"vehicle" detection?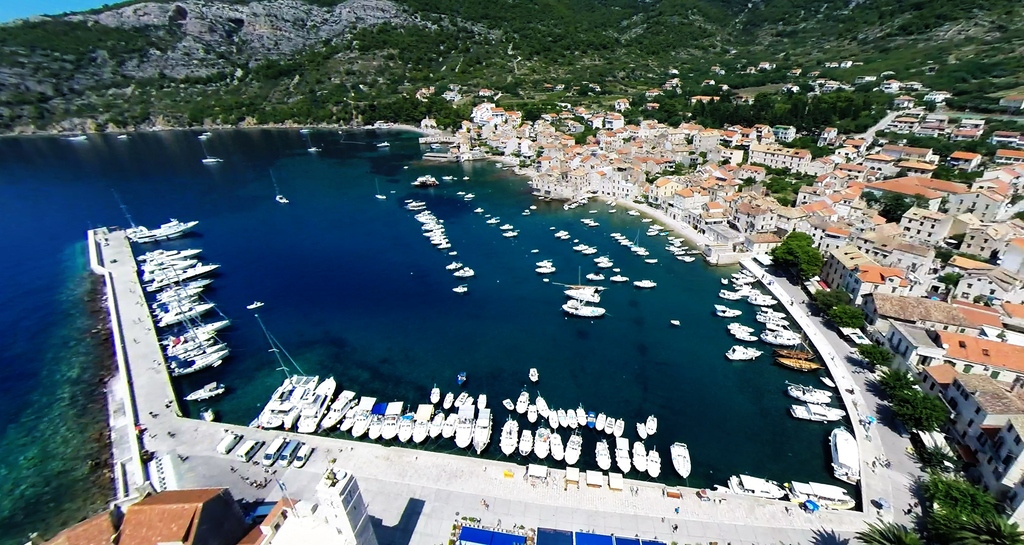
select_region(195, 133, 207, 138)
